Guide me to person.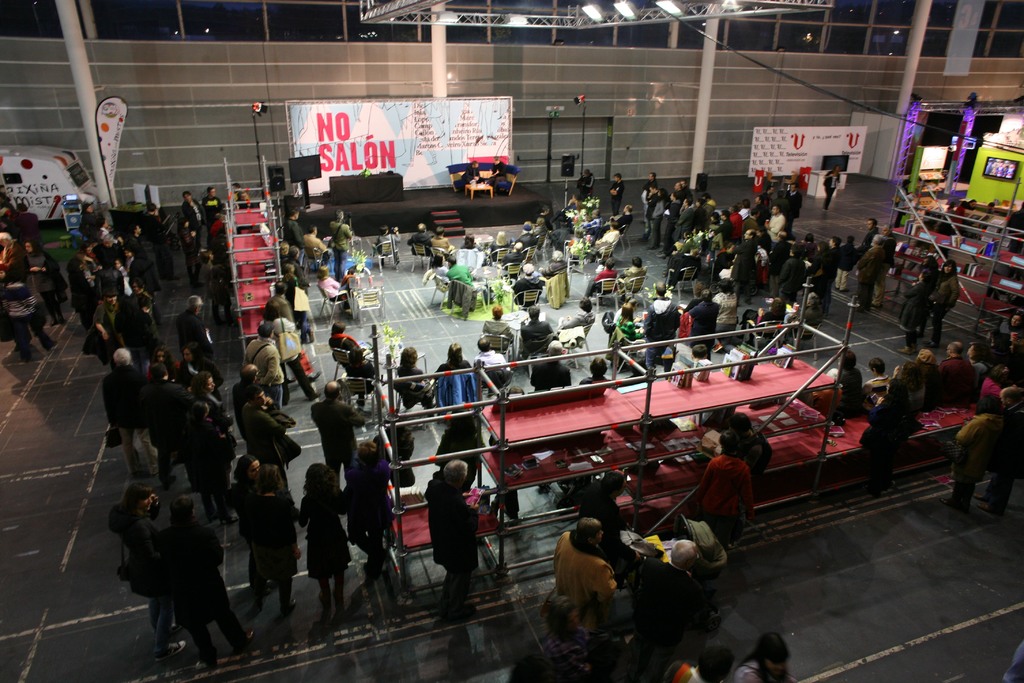
Guidance: (524,308,554,349).
